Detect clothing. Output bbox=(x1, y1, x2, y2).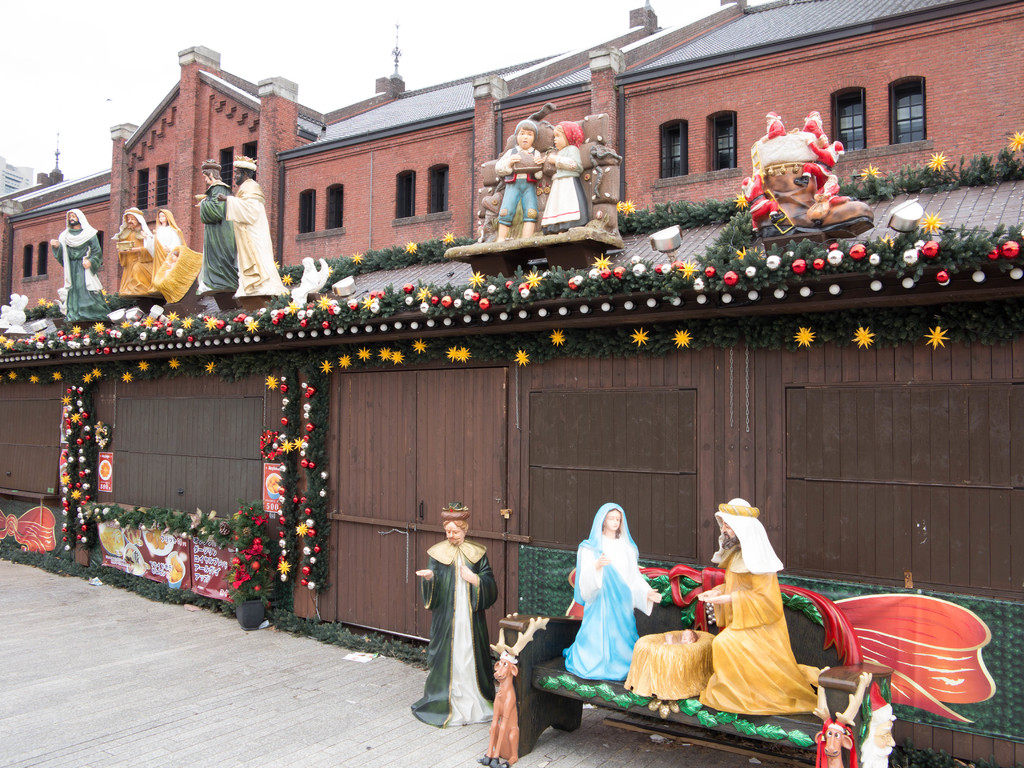
bbox=(700, 500, 816, 716).
